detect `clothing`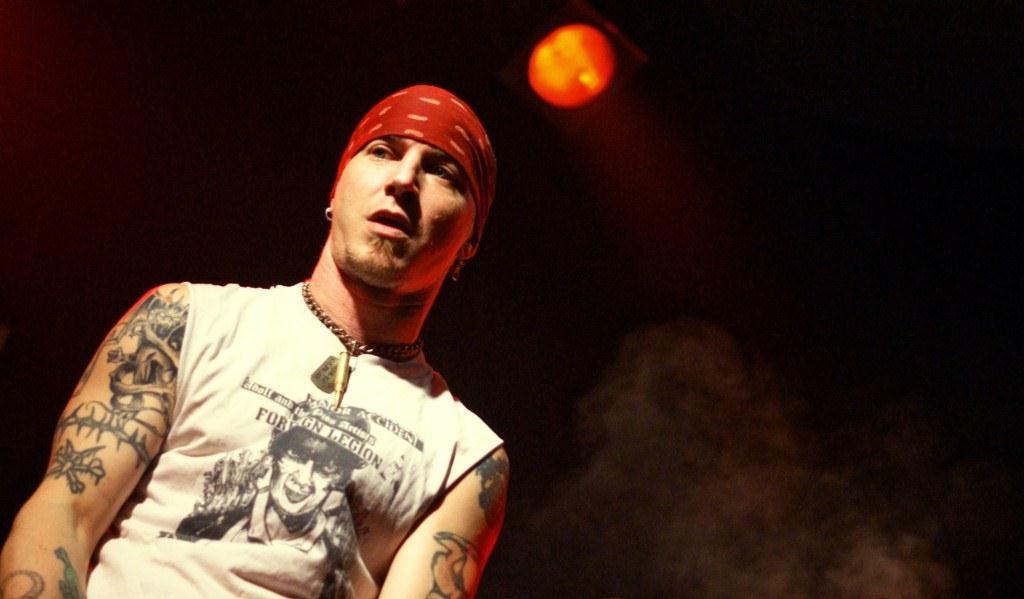
<region>82, 280, 507, 598</region>
